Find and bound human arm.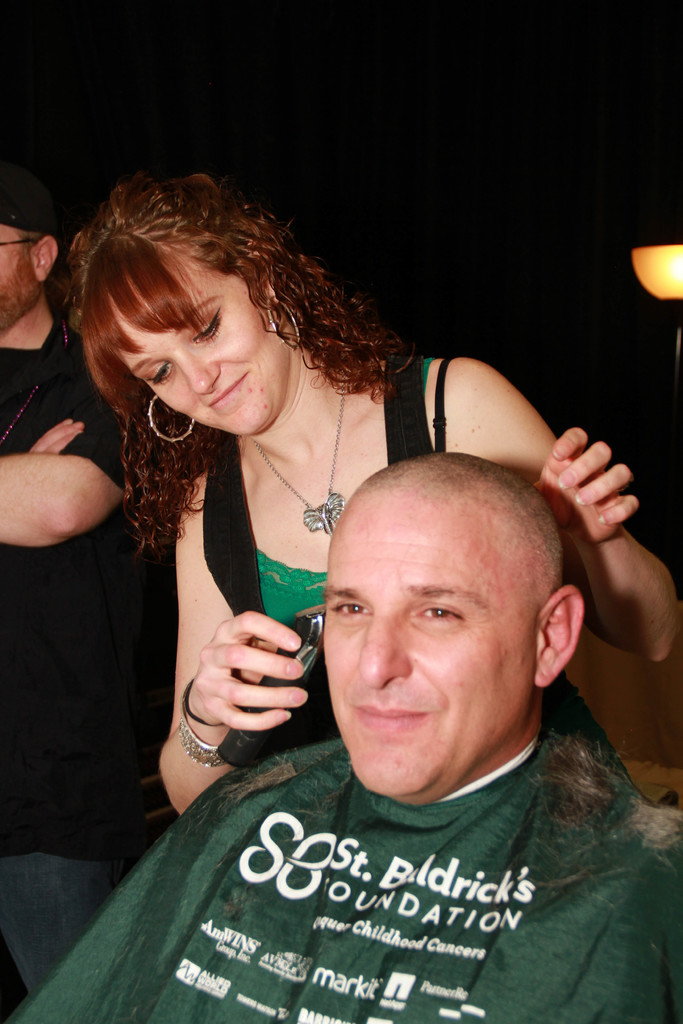
Bound: bbox=[6, 383, 117, 576].
